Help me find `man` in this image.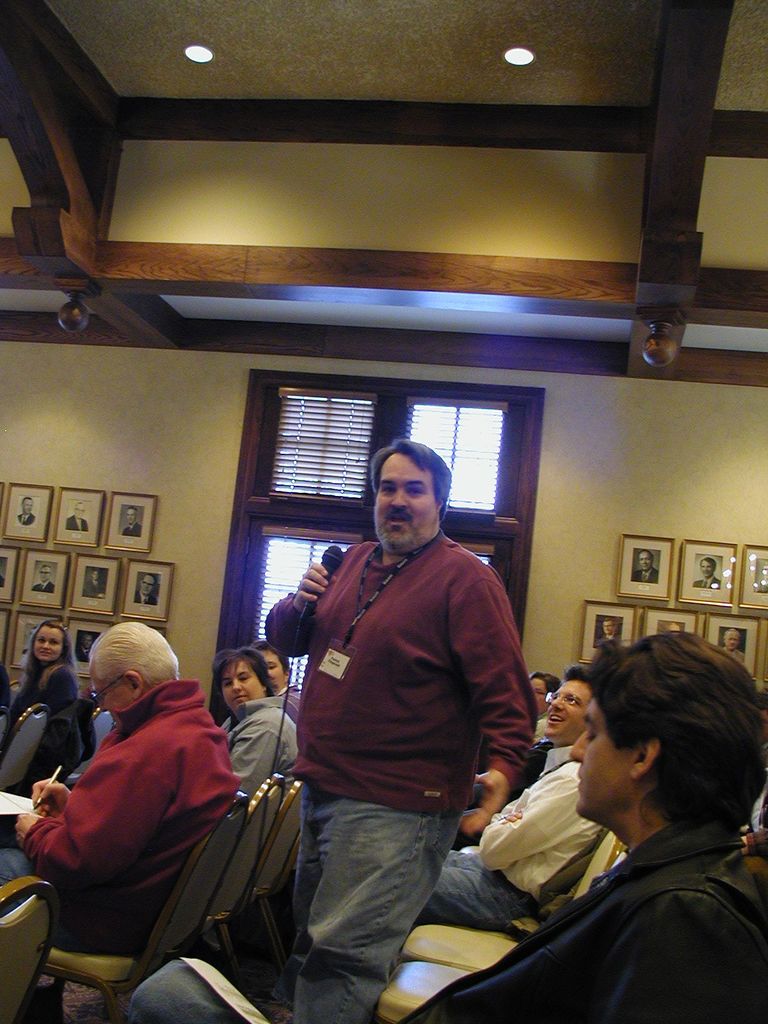
Found it: <bbox>84, 563, 111, 601</bbox>.
